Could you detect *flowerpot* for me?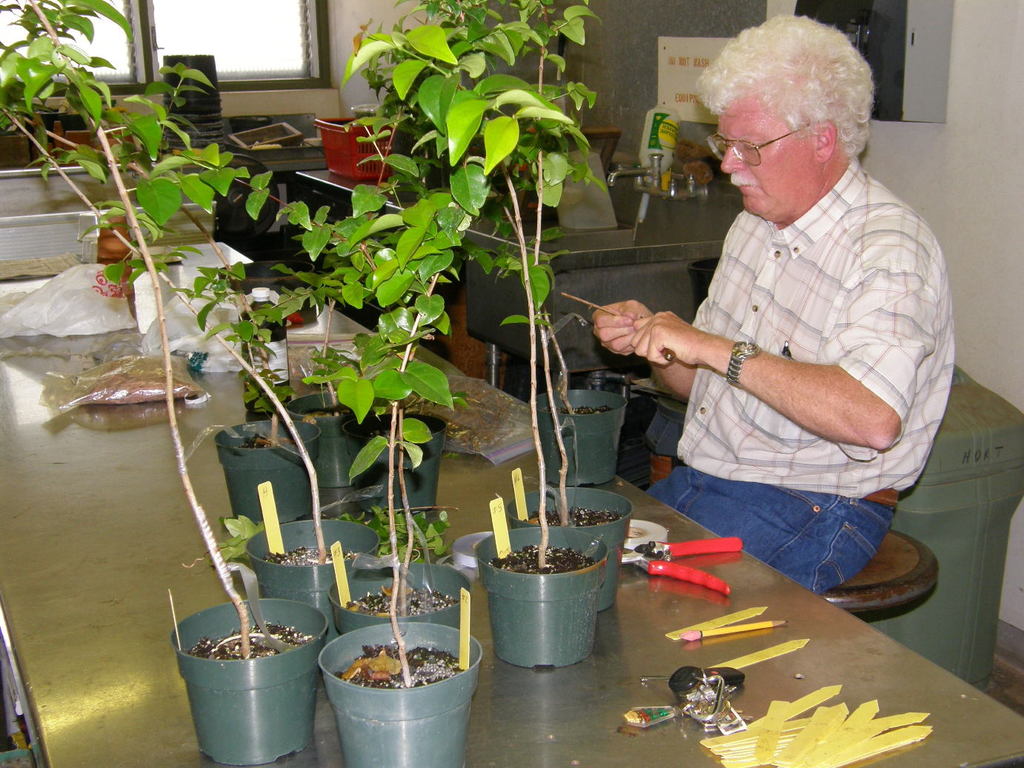
Detection result: l=178, t=619, r=322, b=755.
